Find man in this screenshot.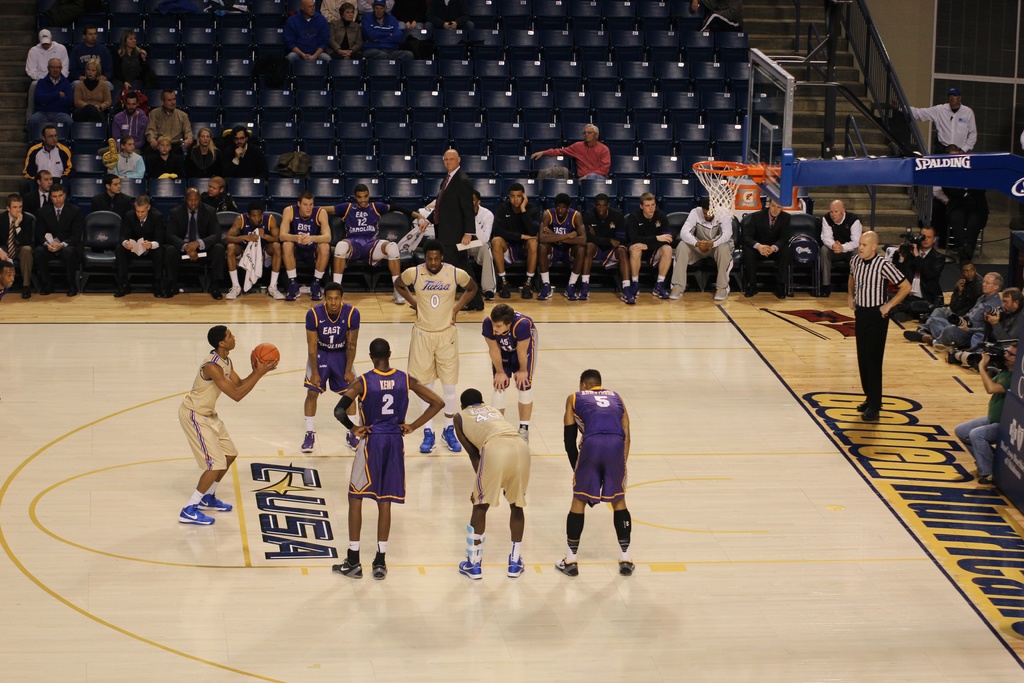
The bounding box for man is {"left": 116, "top": 135, "right": 150, "bottom": 194}.
